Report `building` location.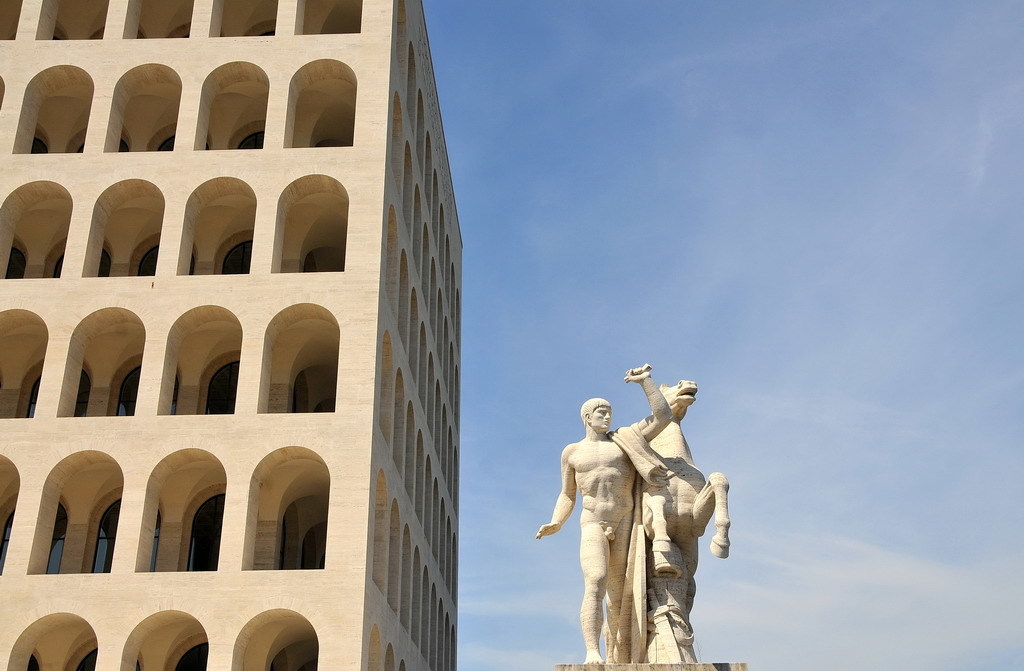
Report: 0,0,470,670.
